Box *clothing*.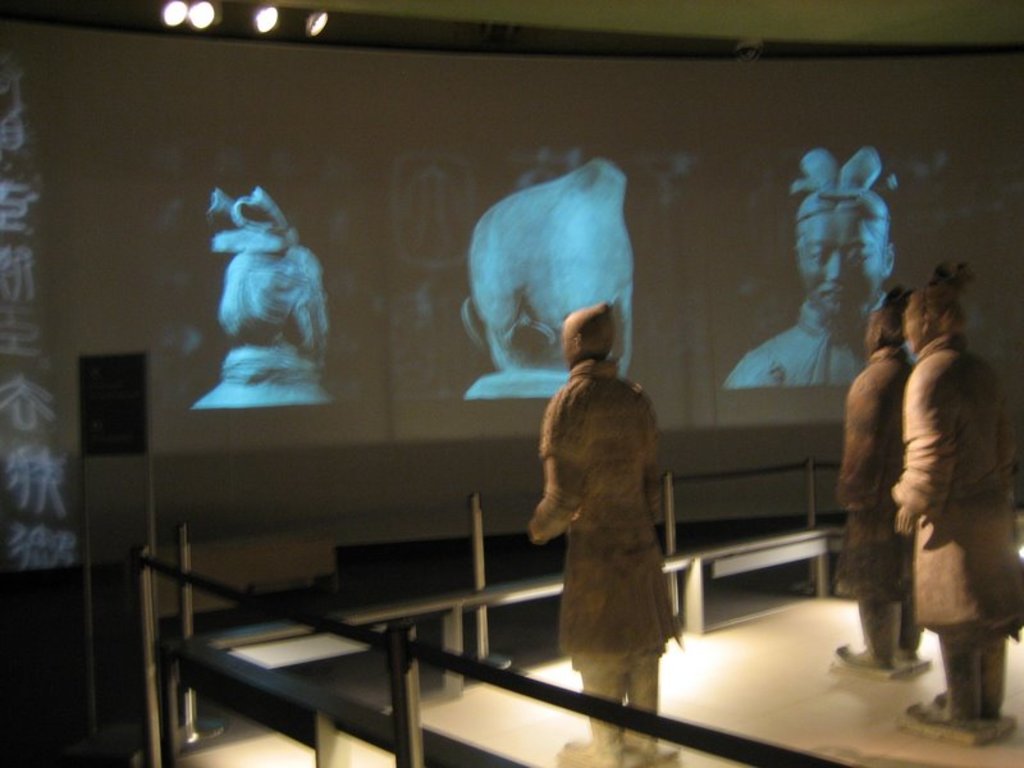
{"left": 897, "top": 330, "right": 1023, "bottom": 713}.
